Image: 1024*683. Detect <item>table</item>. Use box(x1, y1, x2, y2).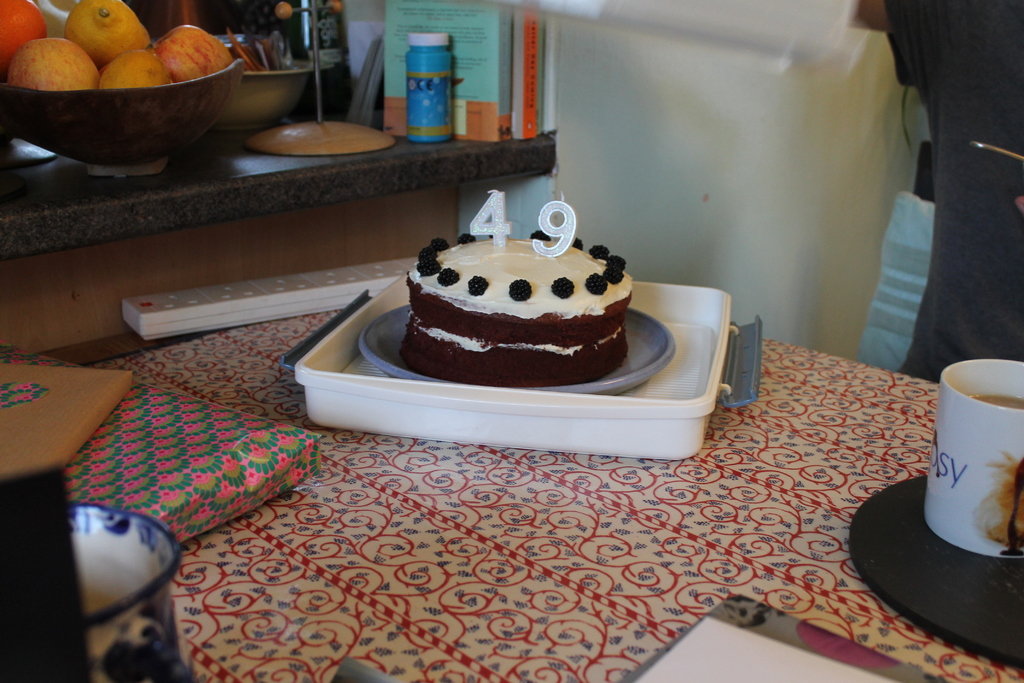
box(89, 309, 1023, 682).
